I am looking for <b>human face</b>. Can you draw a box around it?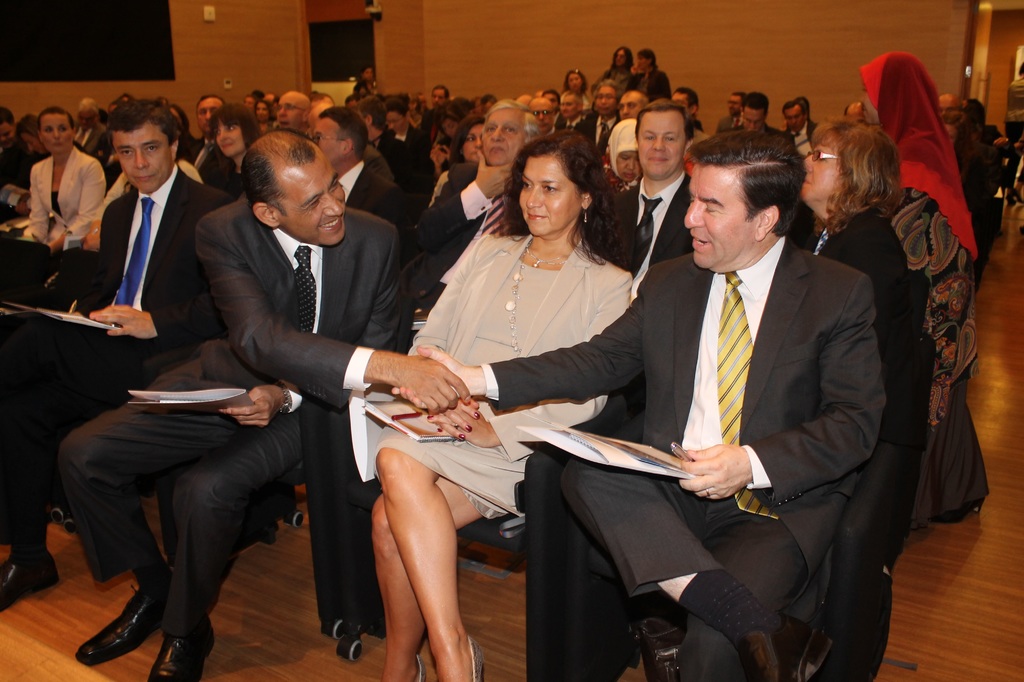
Sure, the bounding box is [519, 156, 582, 240].
